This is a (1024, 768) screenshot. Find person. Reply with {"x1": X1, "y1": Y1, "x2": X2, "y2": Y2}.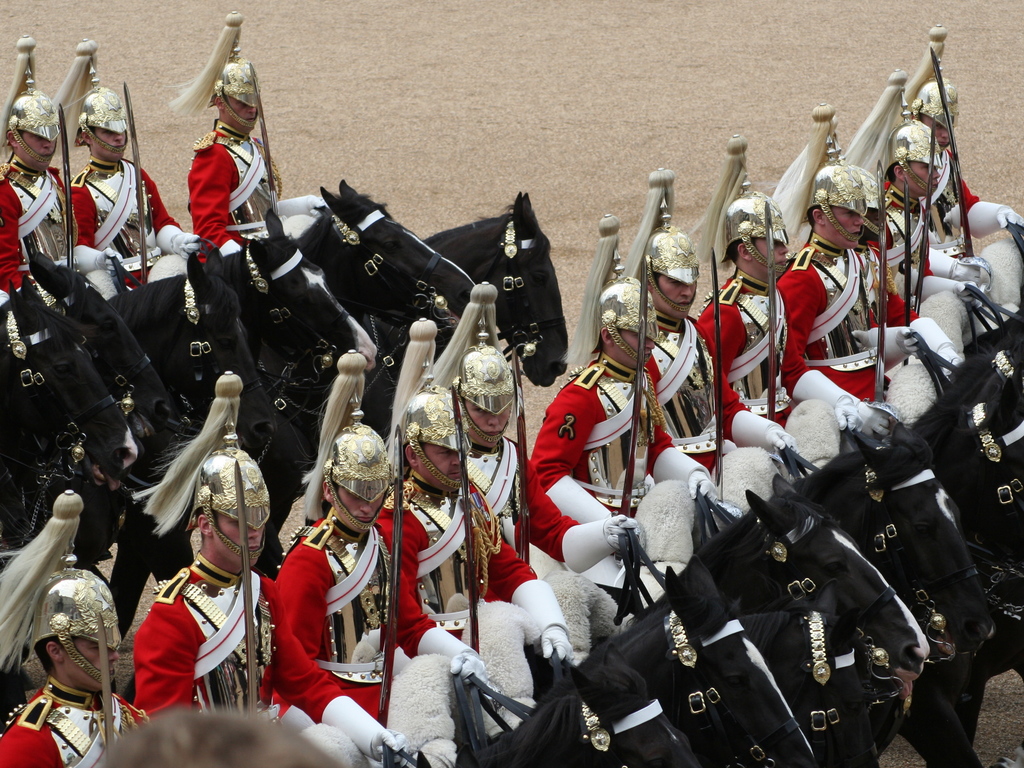
{"x1": 899, "y1": 28, "x2": 1023, "y2": 294}.
